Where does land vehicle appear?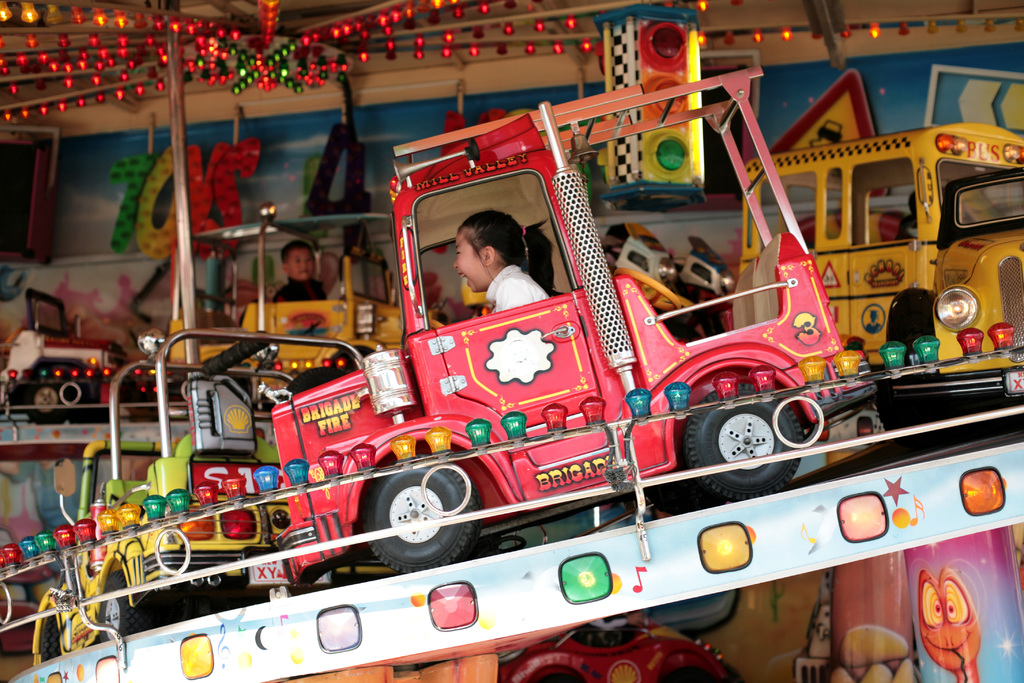
Appears at 740 118 1023 422.
